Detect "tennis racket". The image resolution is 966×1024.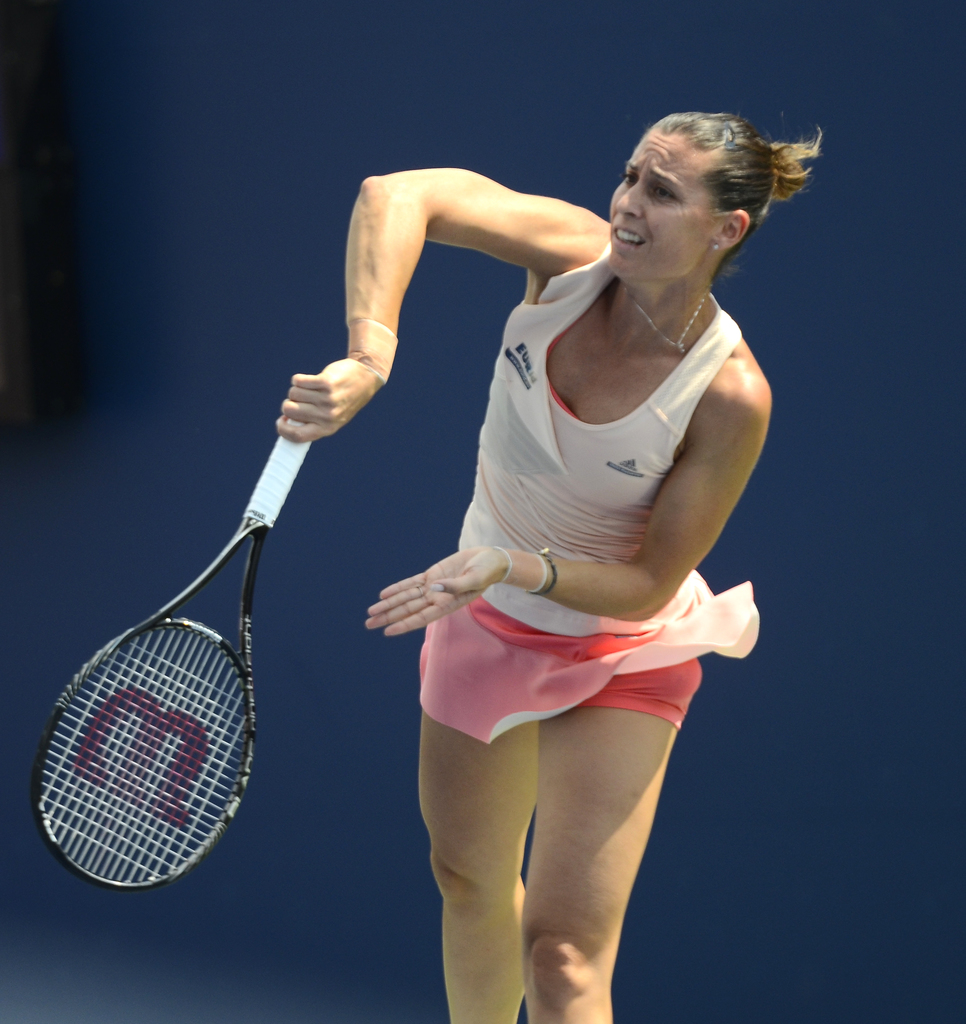
[x1=29, y1=417, x2=318, y2=896].
